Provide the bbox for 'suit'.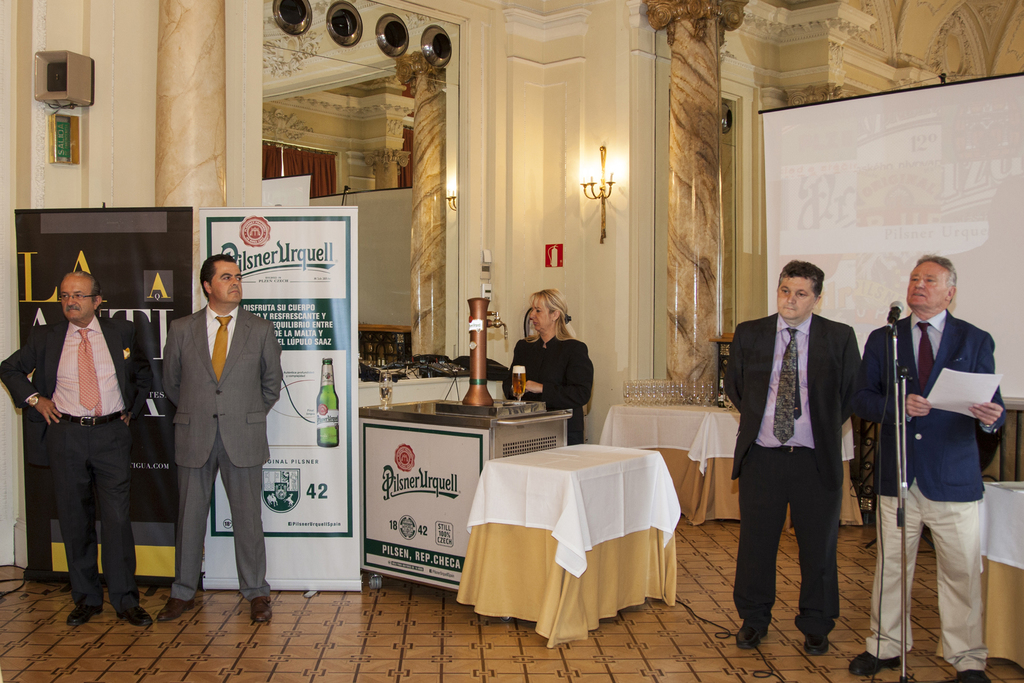
<bbox>0, 312, 148, 604</bbox>.
